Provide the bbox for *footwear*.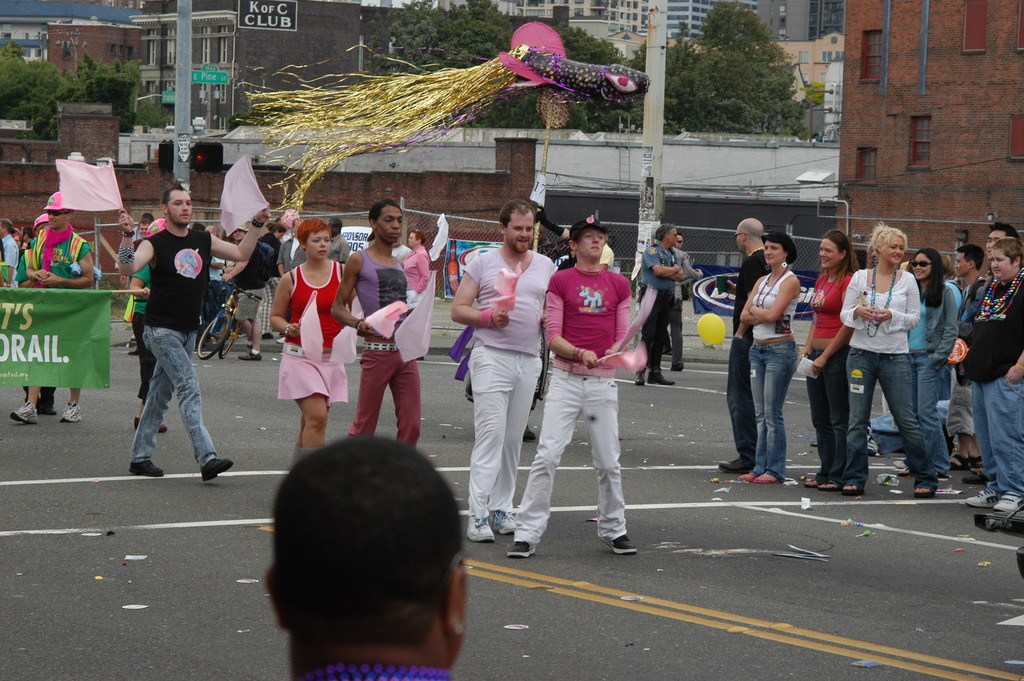
[left=714, top=455, right=751, bottom=473].
